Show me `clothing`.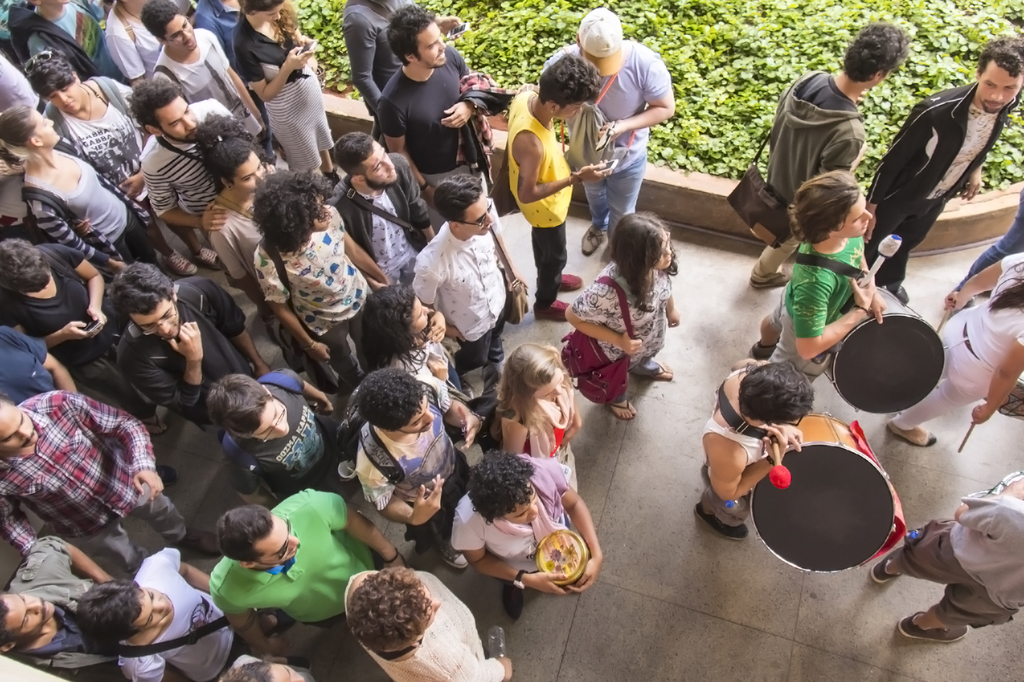
`clothing` is here: region(19, 388, 172, 575).
